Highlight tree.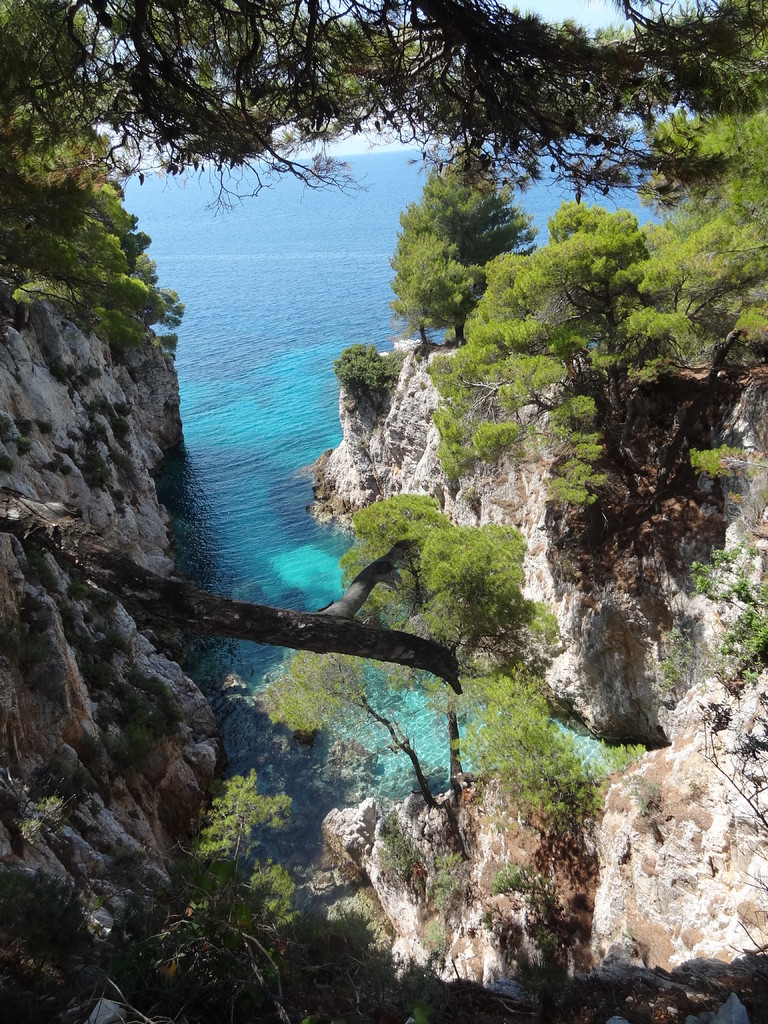
Highlighted region: <box>419,331,603,484</box>.
